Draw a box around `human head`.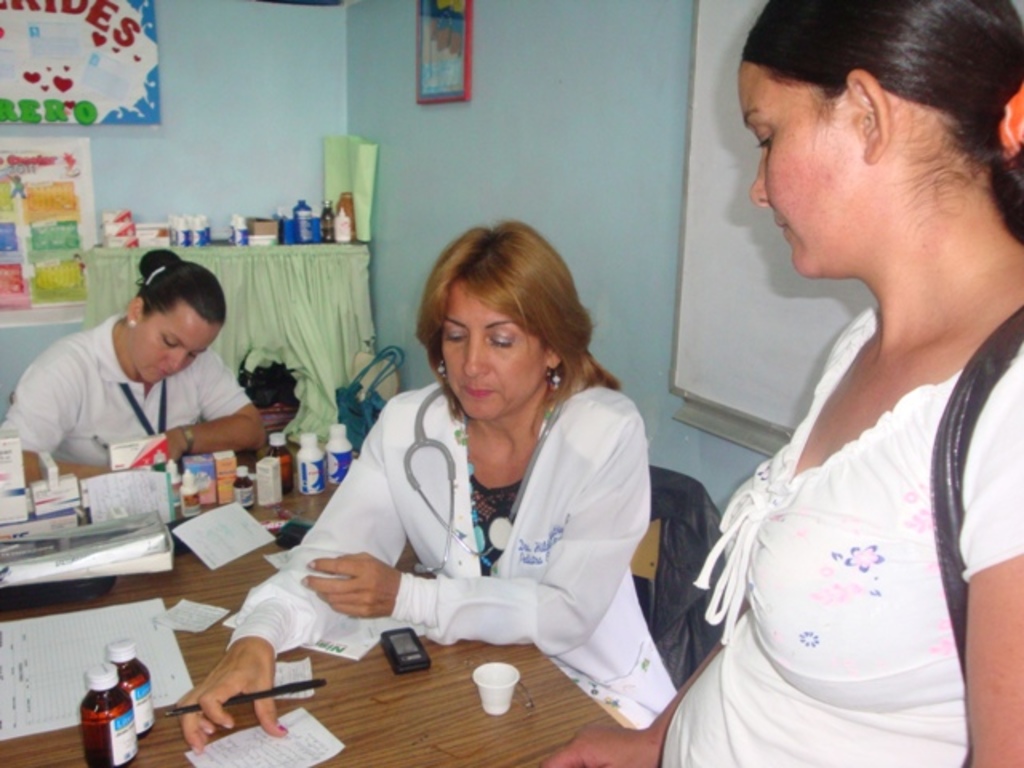
(x1=416, y1=221, x2=587, y2=429).
